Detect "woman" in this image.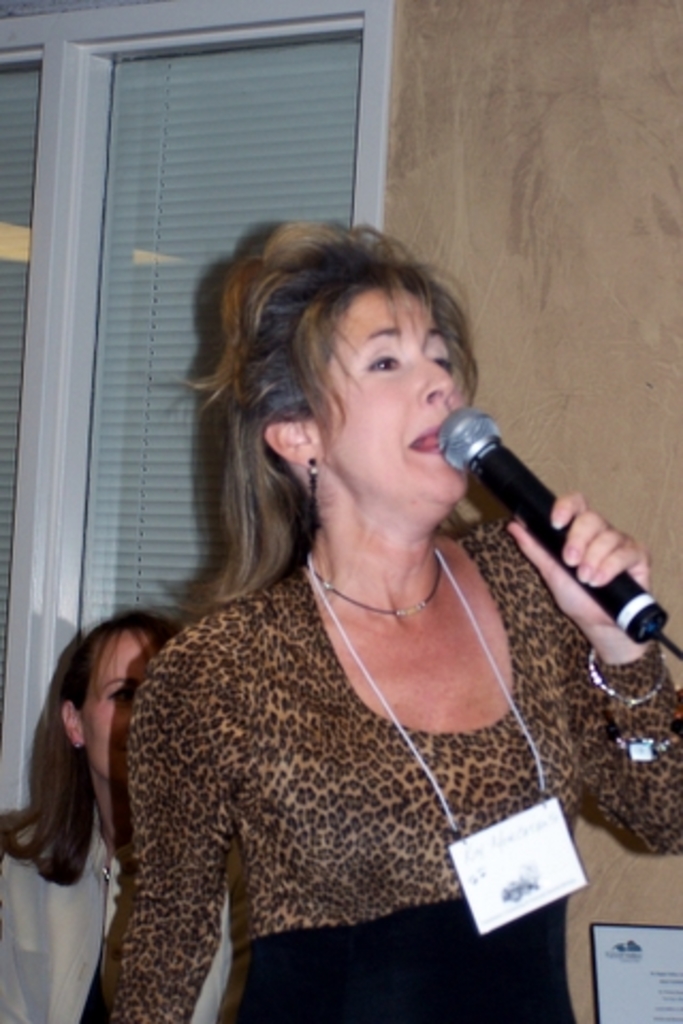
Detection: <box>68,181,621,1023</box>.
